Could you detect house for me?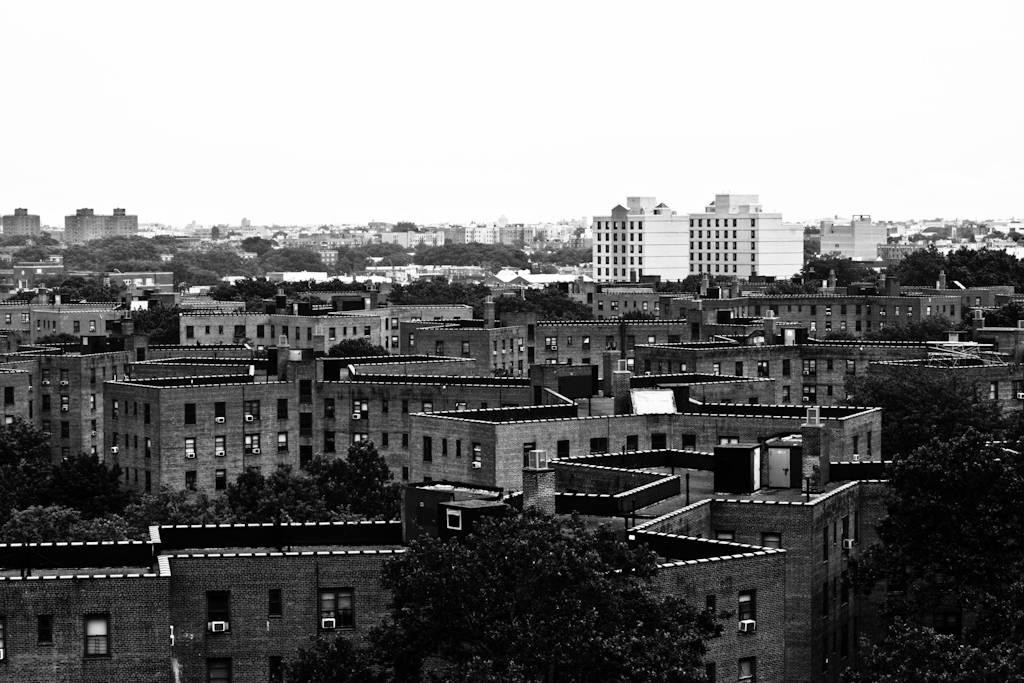
Detection result: (x1=0, y1=197, x2=1023, y2=682).
